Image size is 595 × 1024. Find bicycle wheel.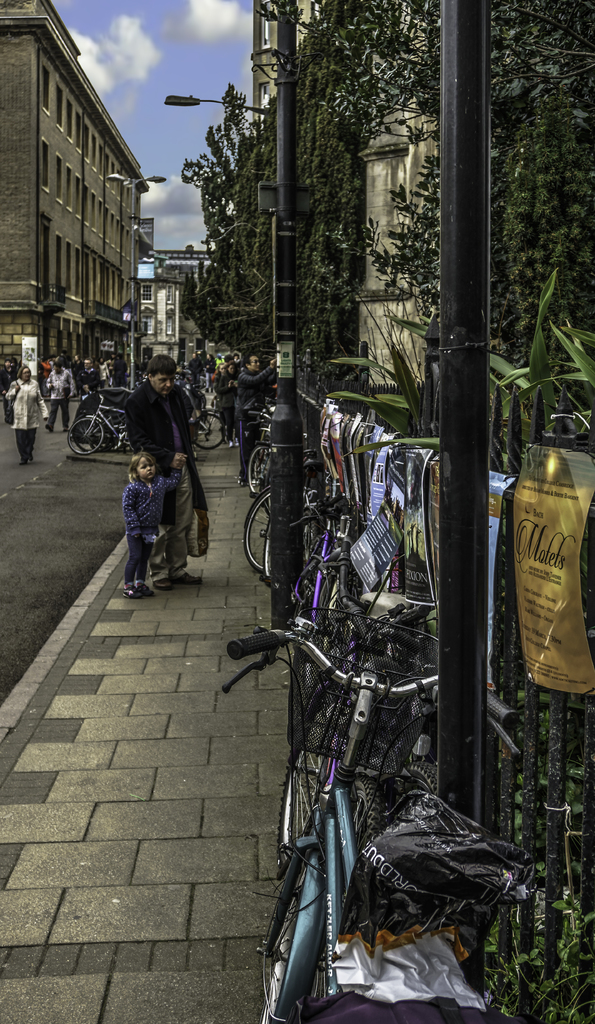
<box>274,692,328,858</box>.
